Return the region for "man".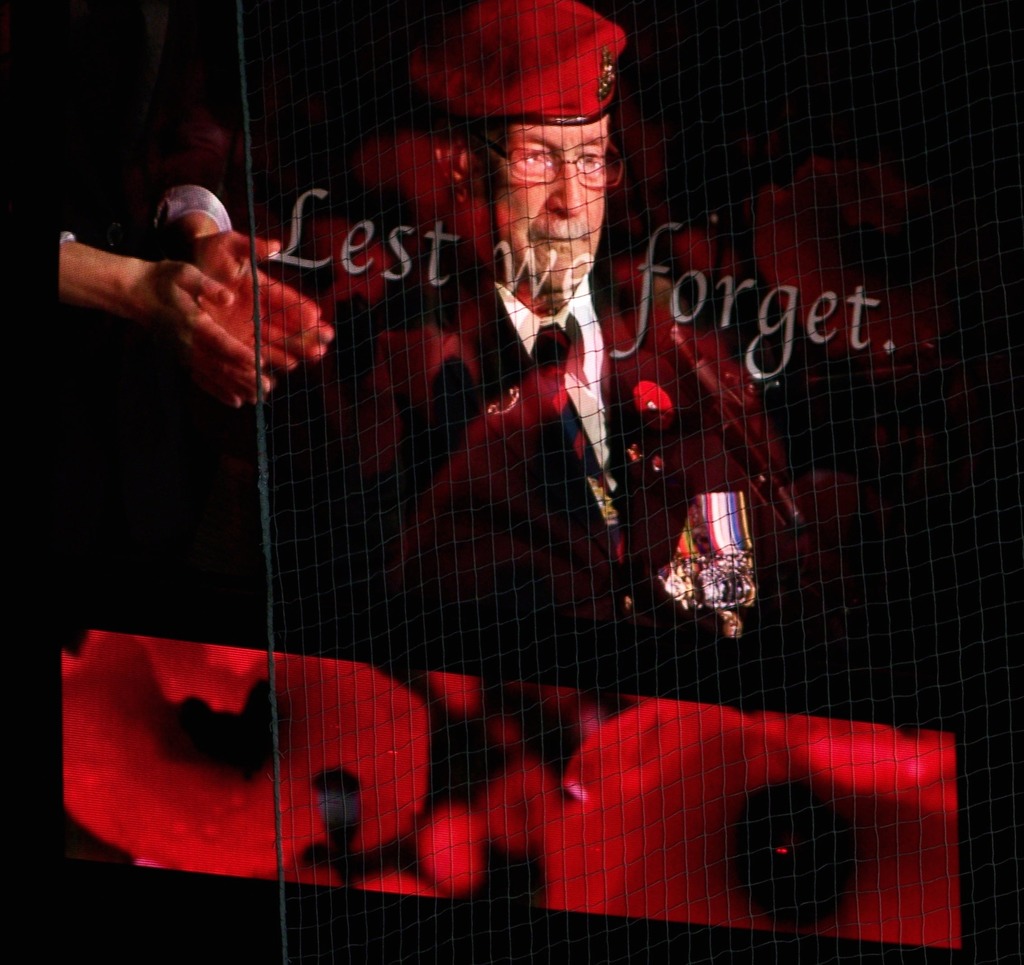
(262,0,815,711).
